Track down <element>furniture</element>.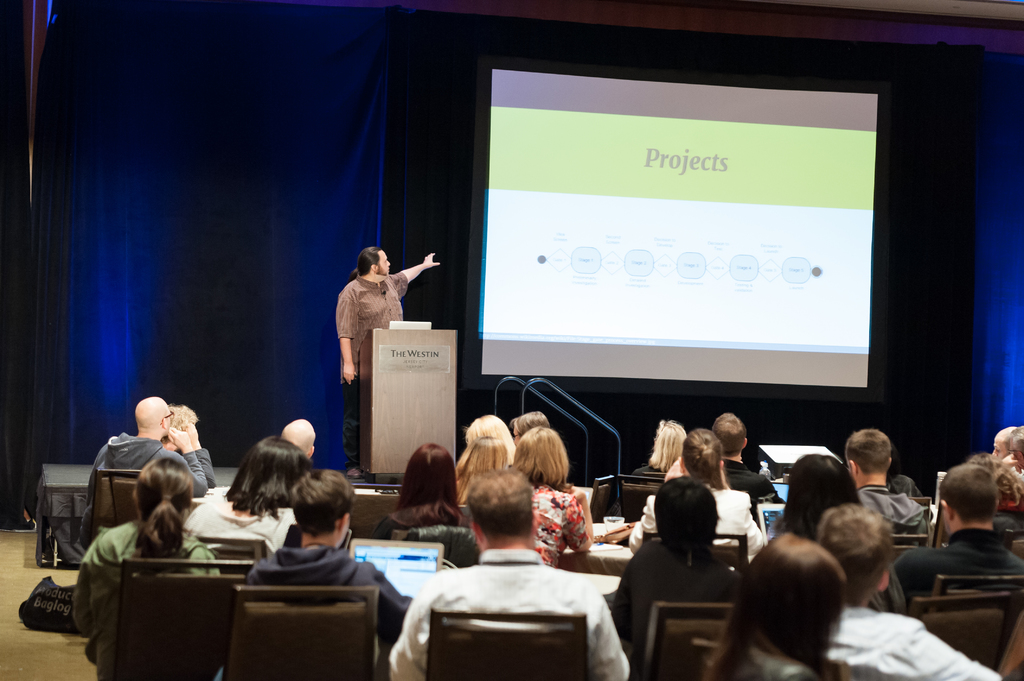
Tracked to bbox=(588, 473, 616, 524).
